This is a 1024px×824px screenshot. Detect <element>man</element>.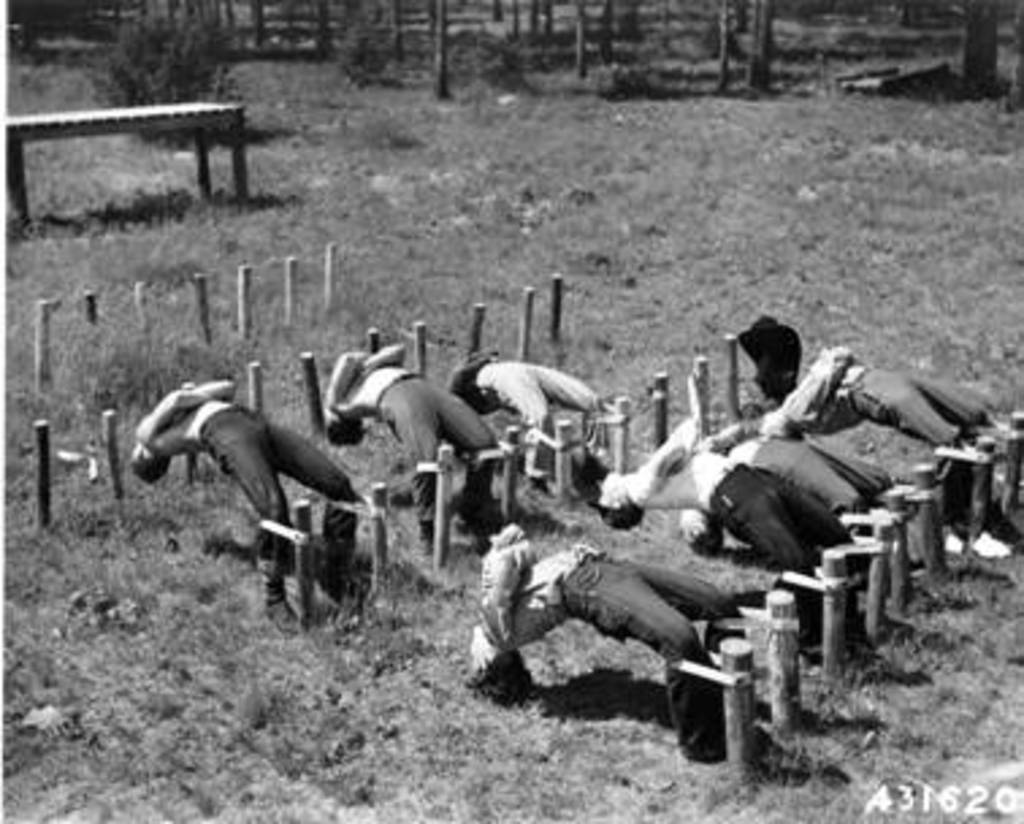
detection(593, 412, 856, 661).
